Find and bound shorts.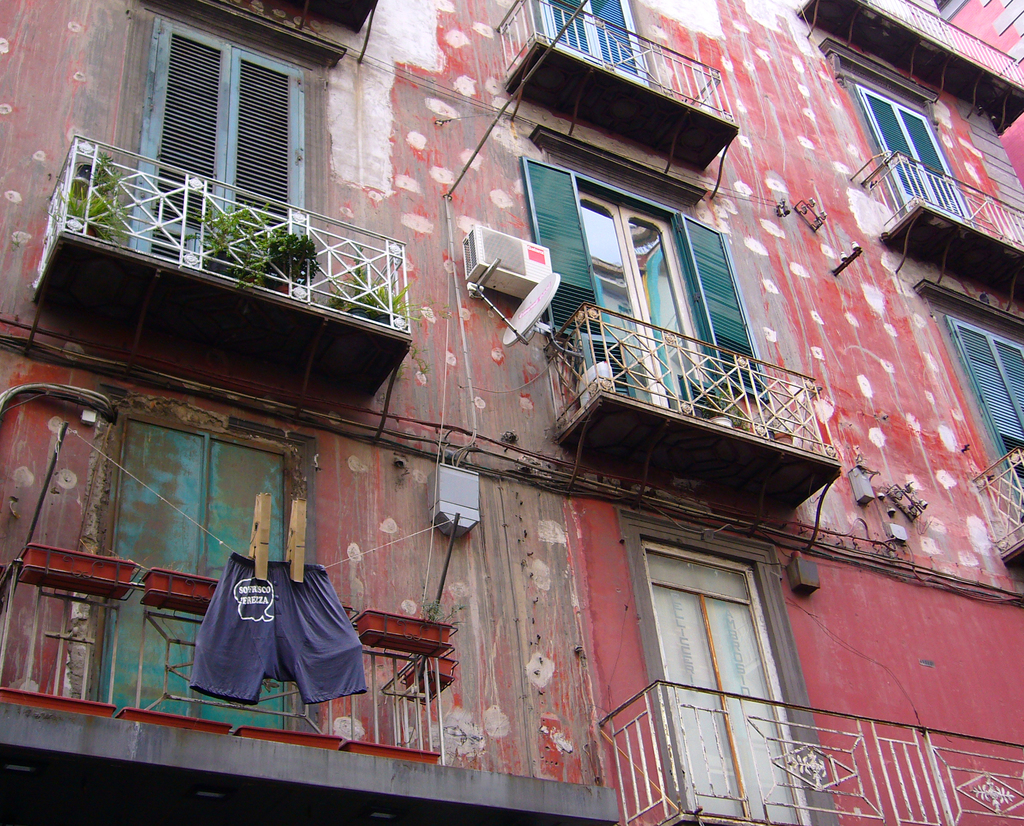
Bound: 189:551:370:706.
